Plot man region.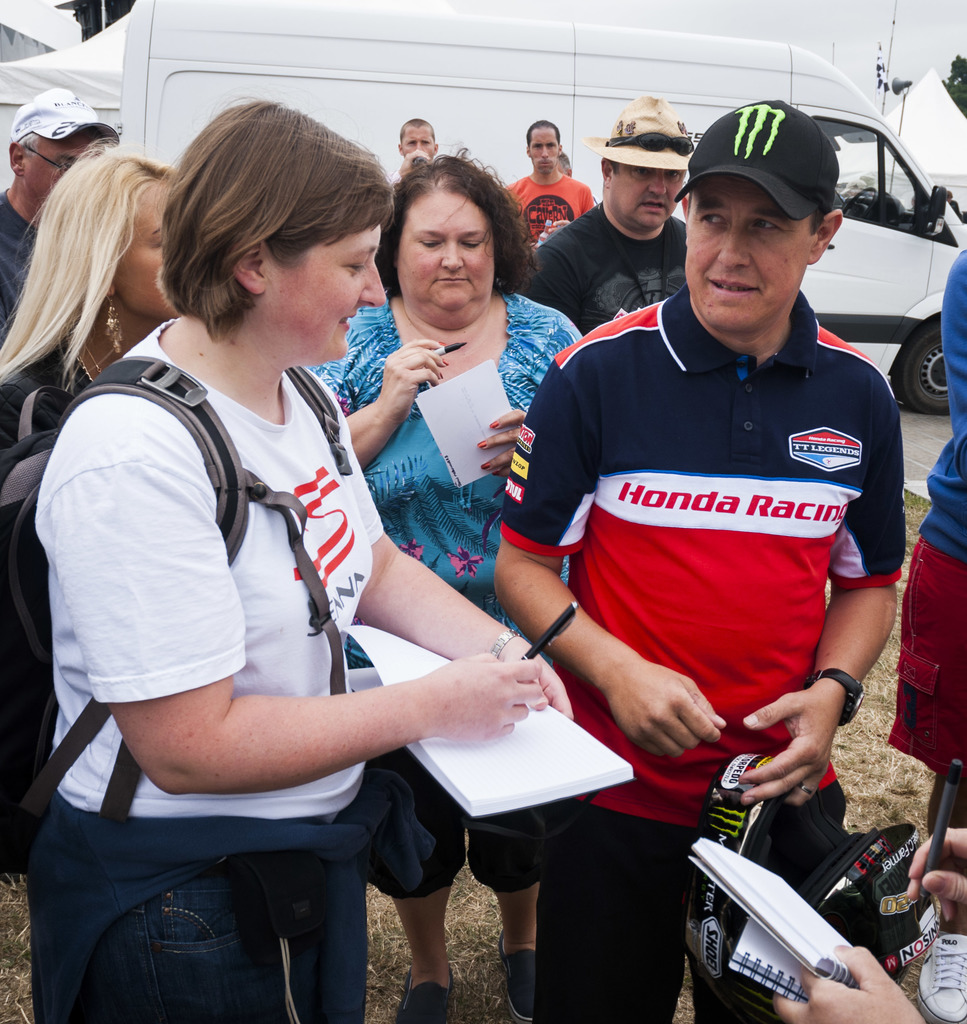
Plotted at x1=455 y1=99 x2=927 y2=996.
